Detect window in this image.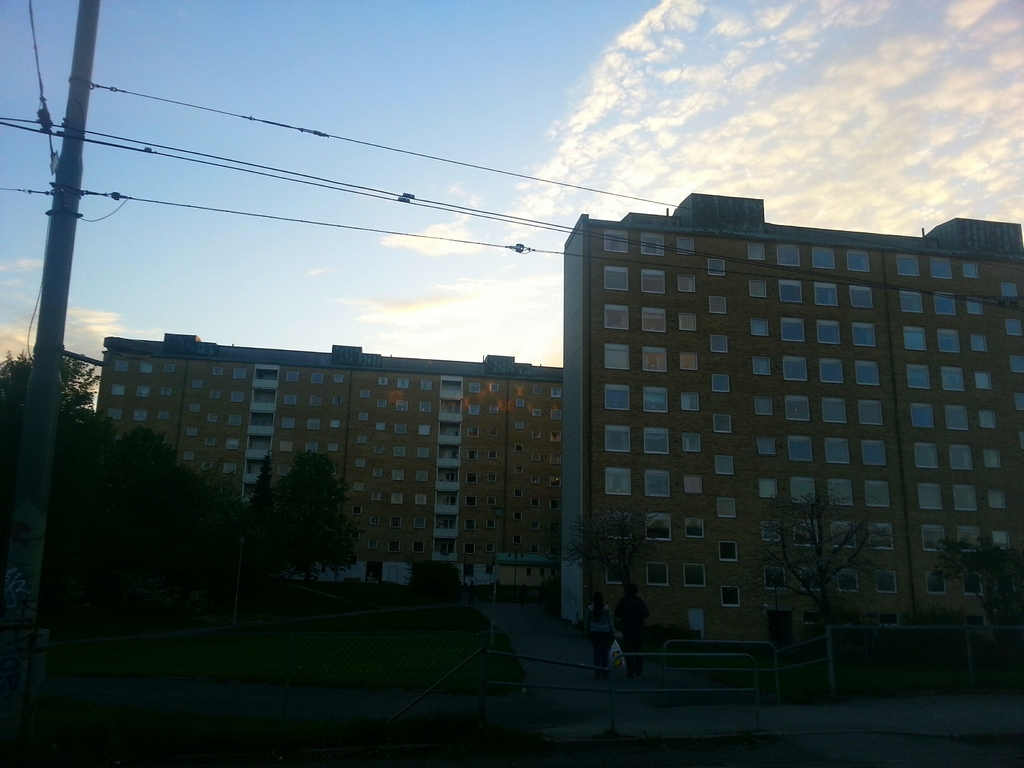
Detection: bbox=(897, 256, 921, 273).
